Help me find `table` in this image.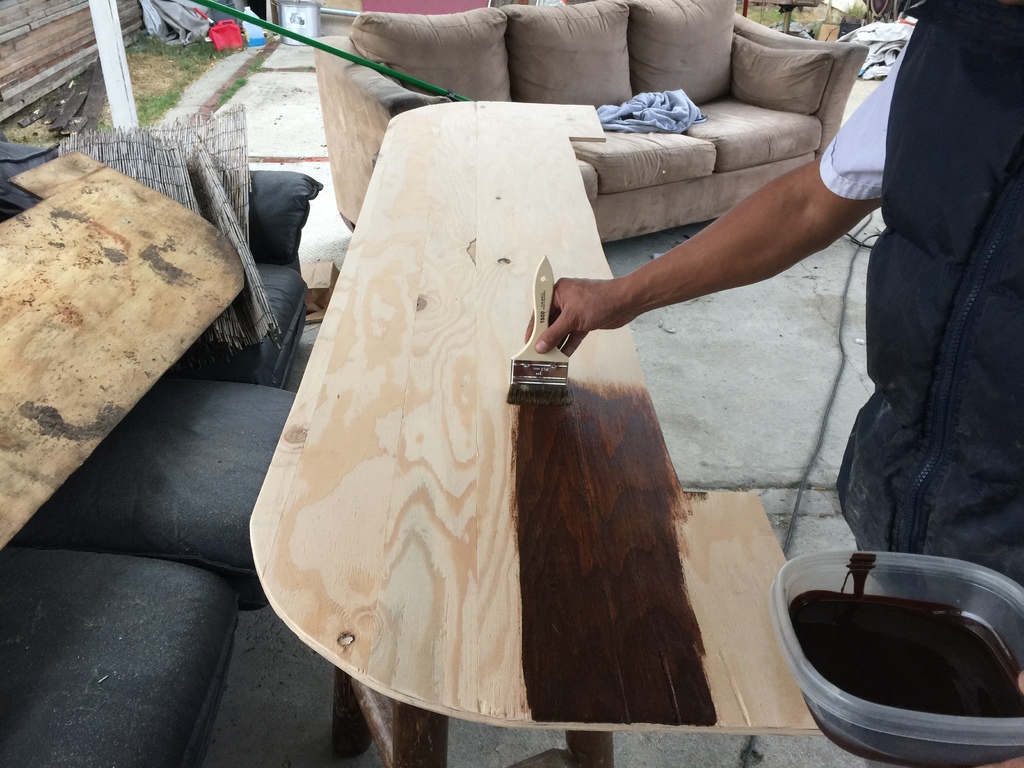
Found it: 248:104:820:767.
